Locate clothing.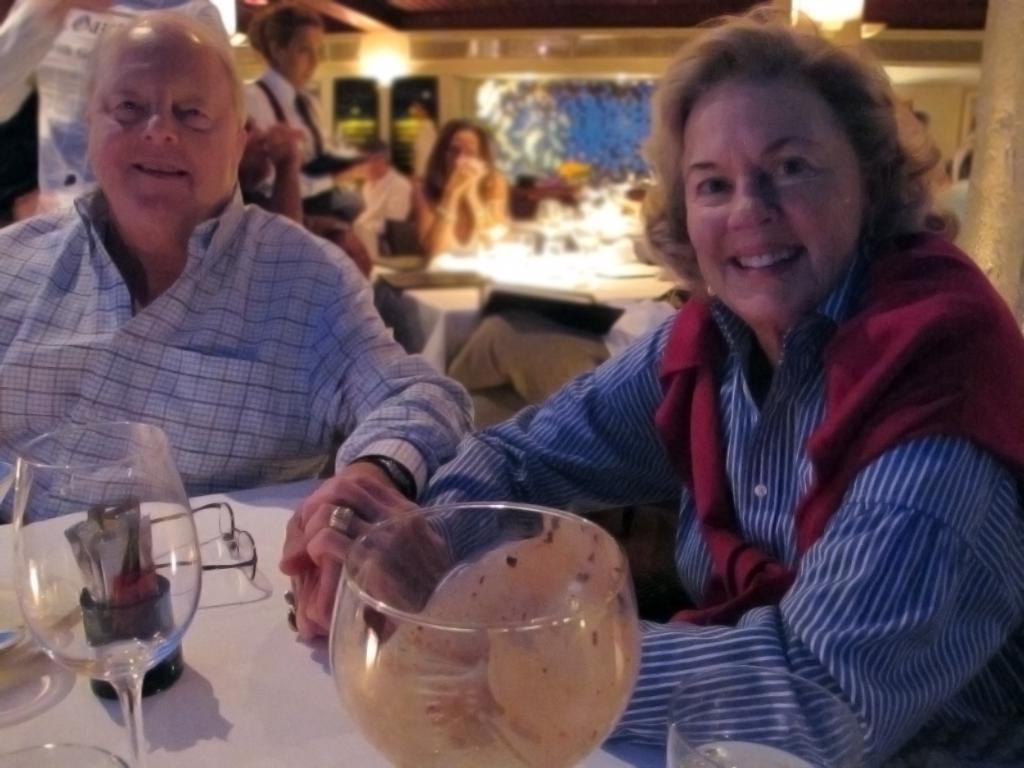
Bounding box: [x1=5, y1=122, x2=462, y2=545].
